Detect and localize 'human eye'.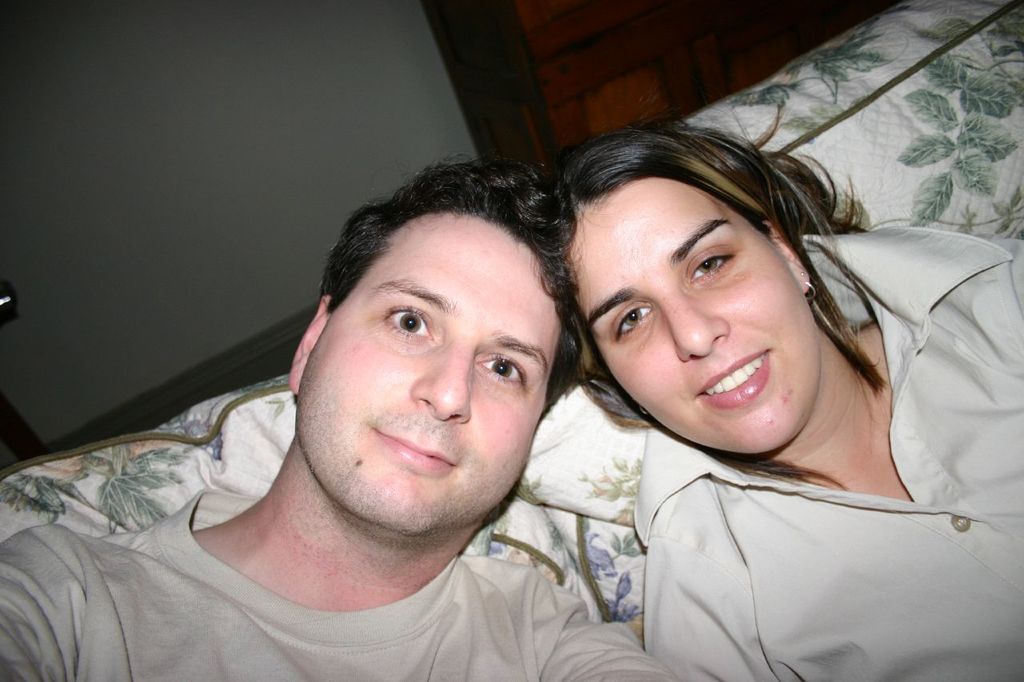
Localized at left=688, top=251, right=736, bottom=288.
